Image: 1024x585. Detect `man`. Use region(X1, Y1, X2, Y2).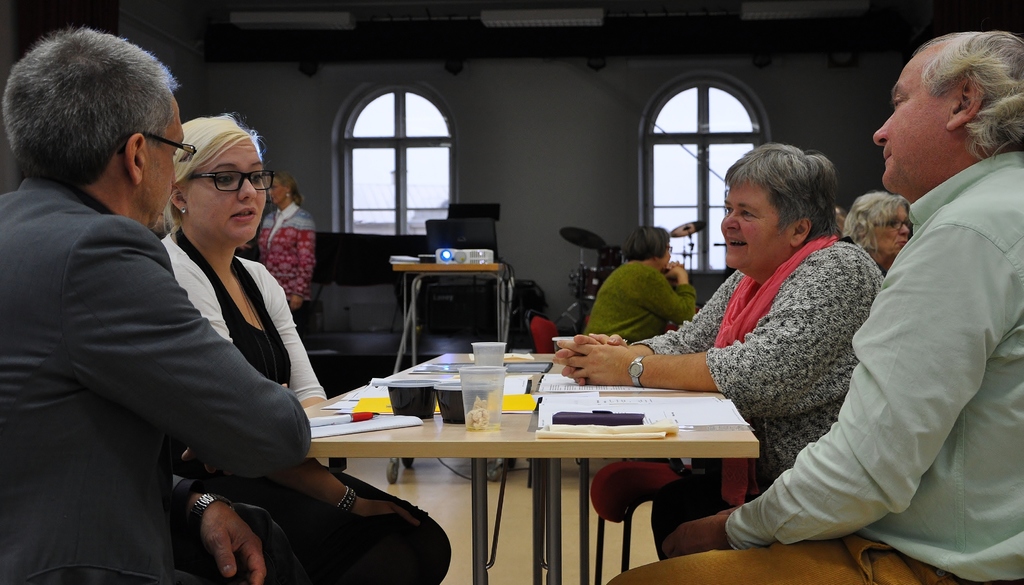
region(0, 15, 313, 584).
